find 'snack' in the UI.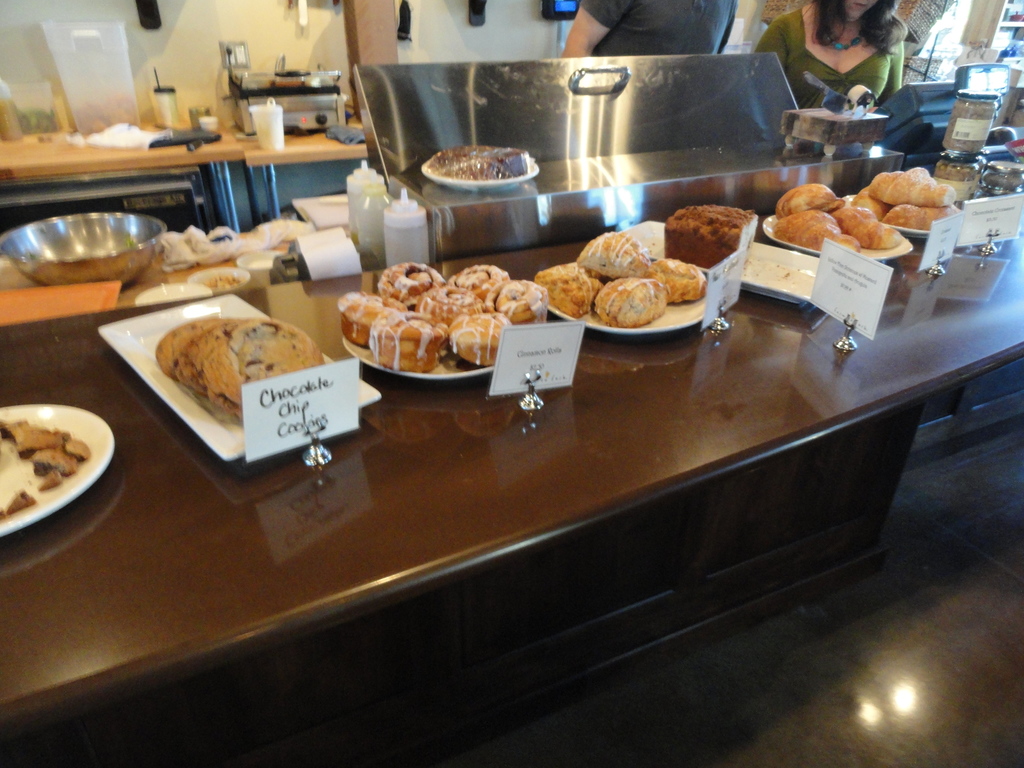
UI element at [668,208,757,271].
